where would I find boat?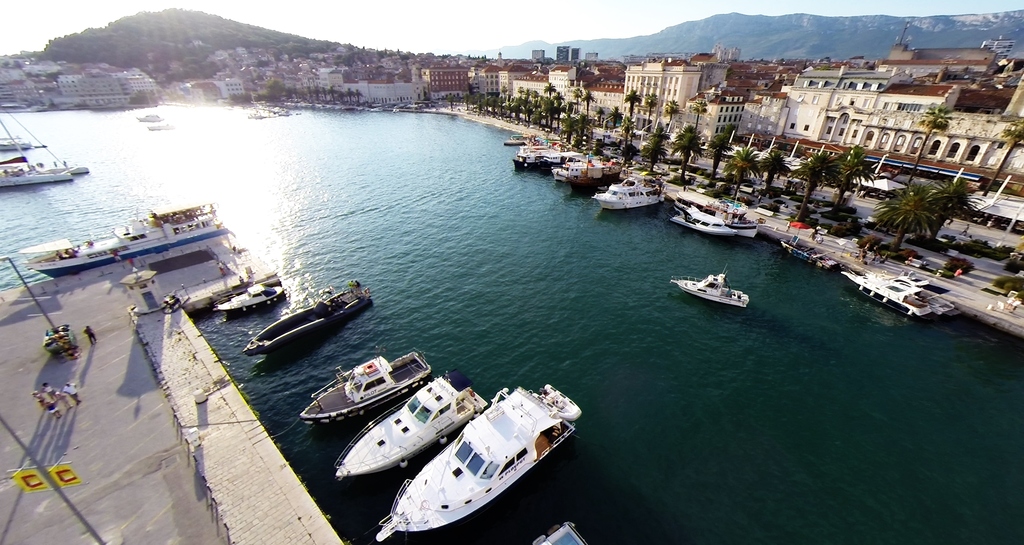
At [left=670, top=264, right=746, bottom=303].
